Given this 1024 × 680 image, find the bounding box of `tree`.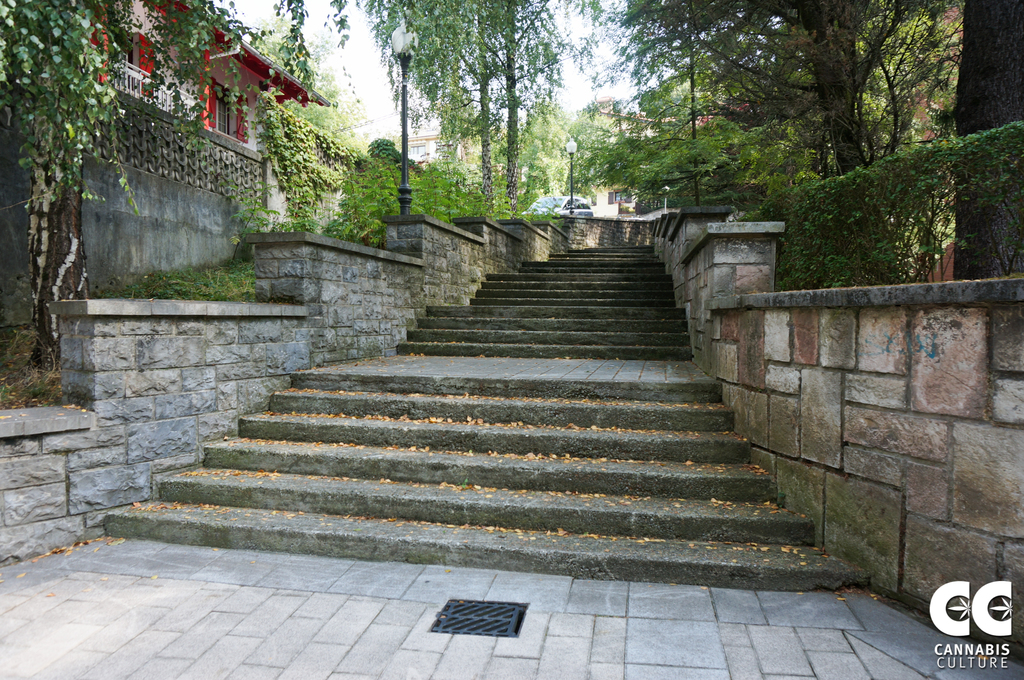
{"x1": 476, "y1": 0, "x2": 601, "y2": 209}.
